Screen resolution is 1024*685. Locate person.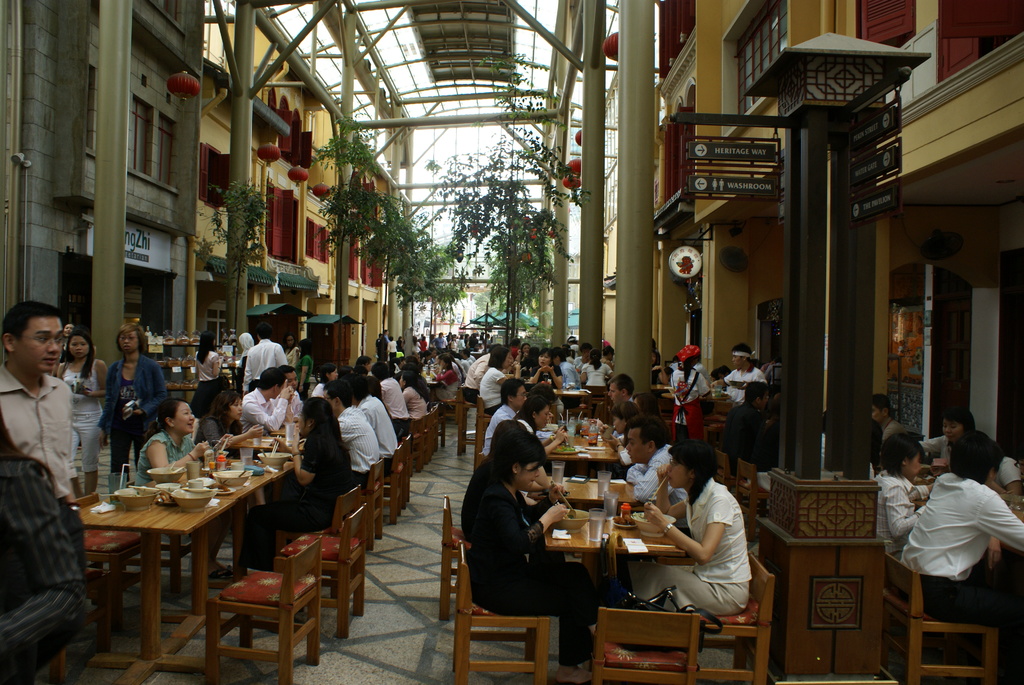
{"x1": 469, "y1": 413, "x2": 585, "y2": 661}.
